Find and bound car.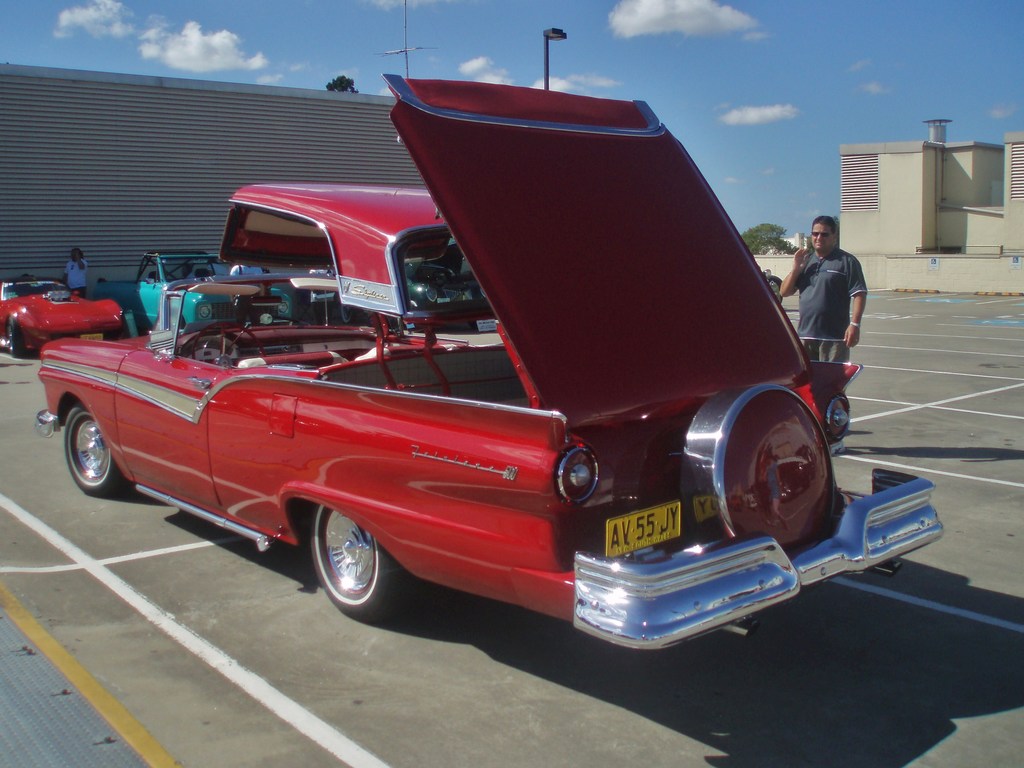
Bound: (0,277,131,358).
